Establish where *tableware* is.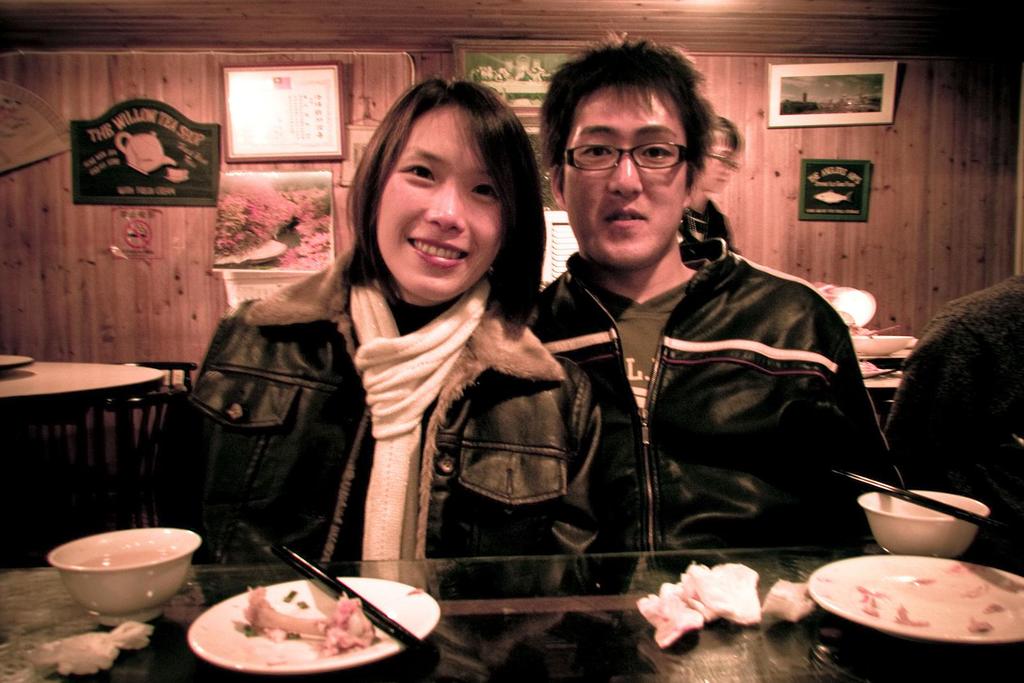
Established at bbox=[800, 558, 1008, 659].
